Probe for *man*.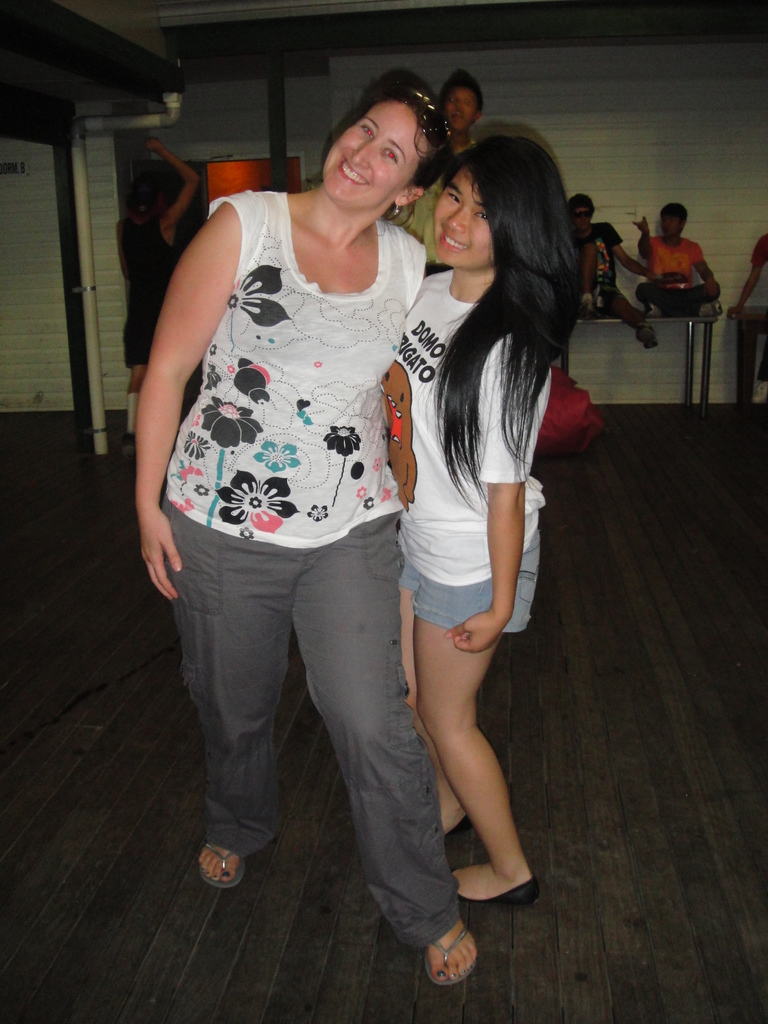
Probe result: pyautogui.locateOnScreen(636, 182, 741, 345).
